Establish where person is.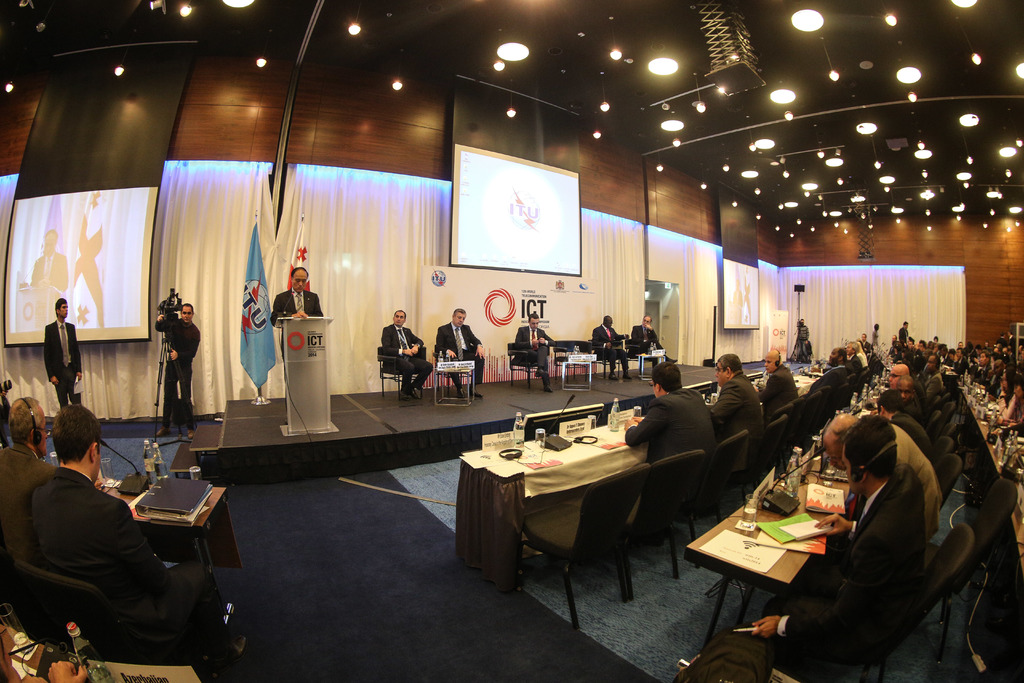
Established at {"x1": 29, "y1": 404, "x2": 244, "y2": 671}.
